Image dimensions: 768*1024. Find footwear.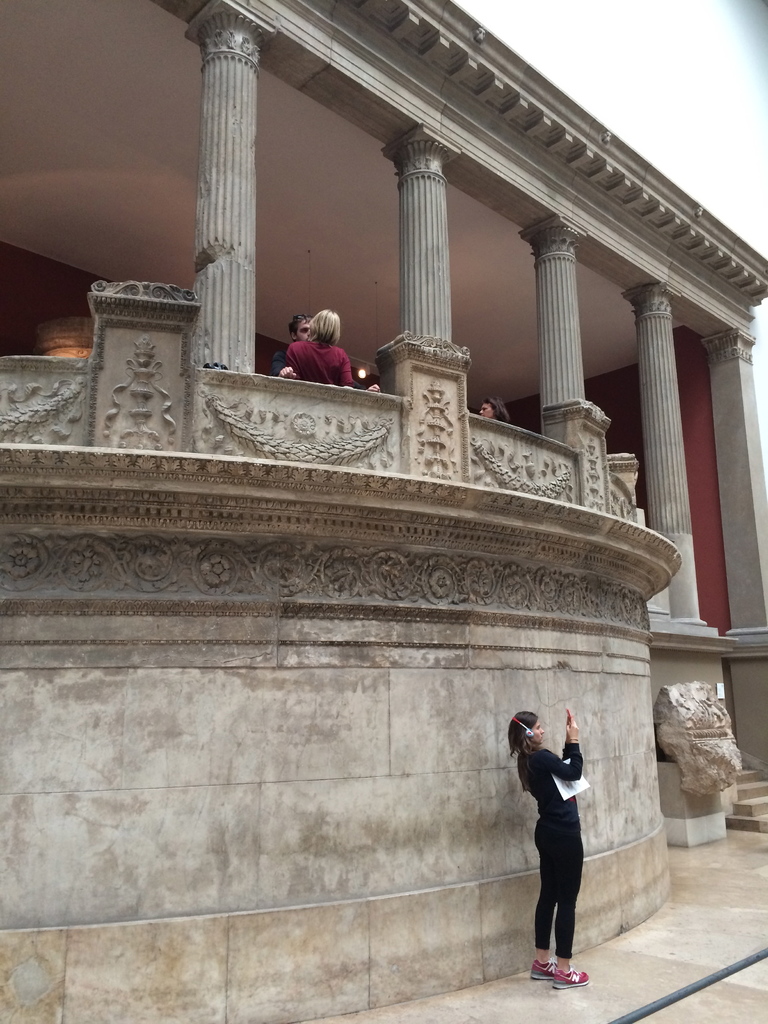
(550,971,590,991).
